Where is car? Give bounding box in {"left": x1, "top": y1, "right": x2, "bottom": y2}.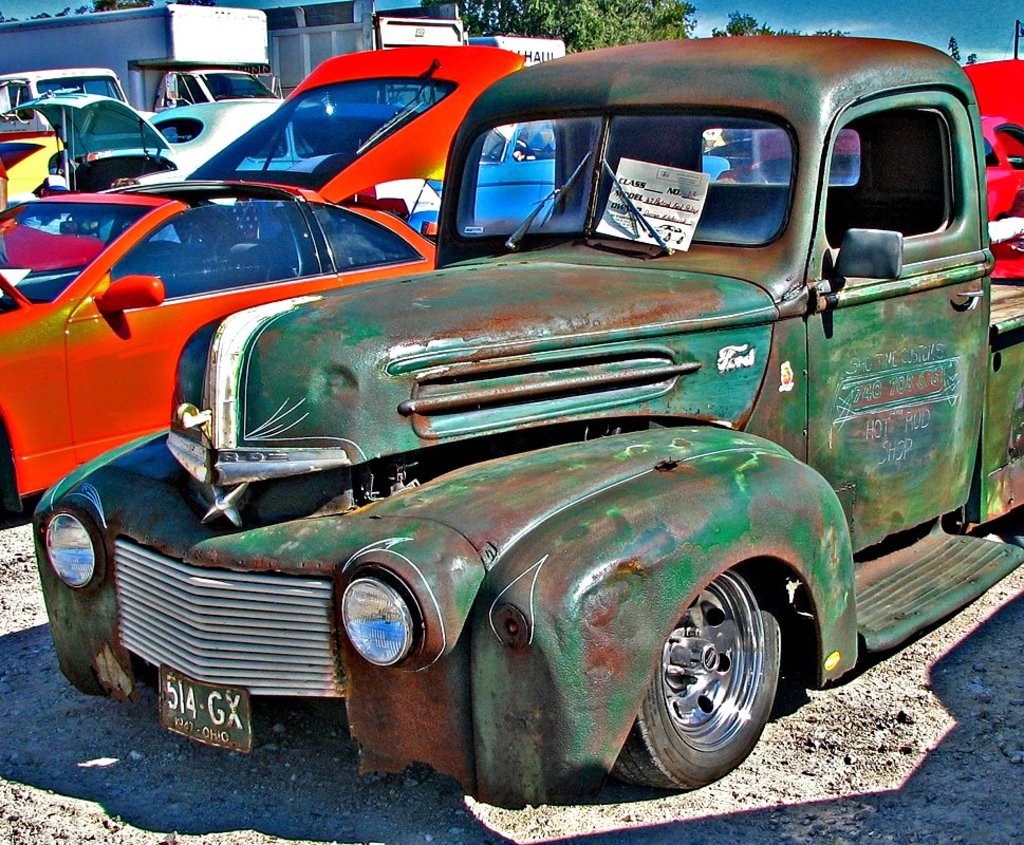
{"left": 401, "top": 120, "right": 725, "bottom": 243}.
